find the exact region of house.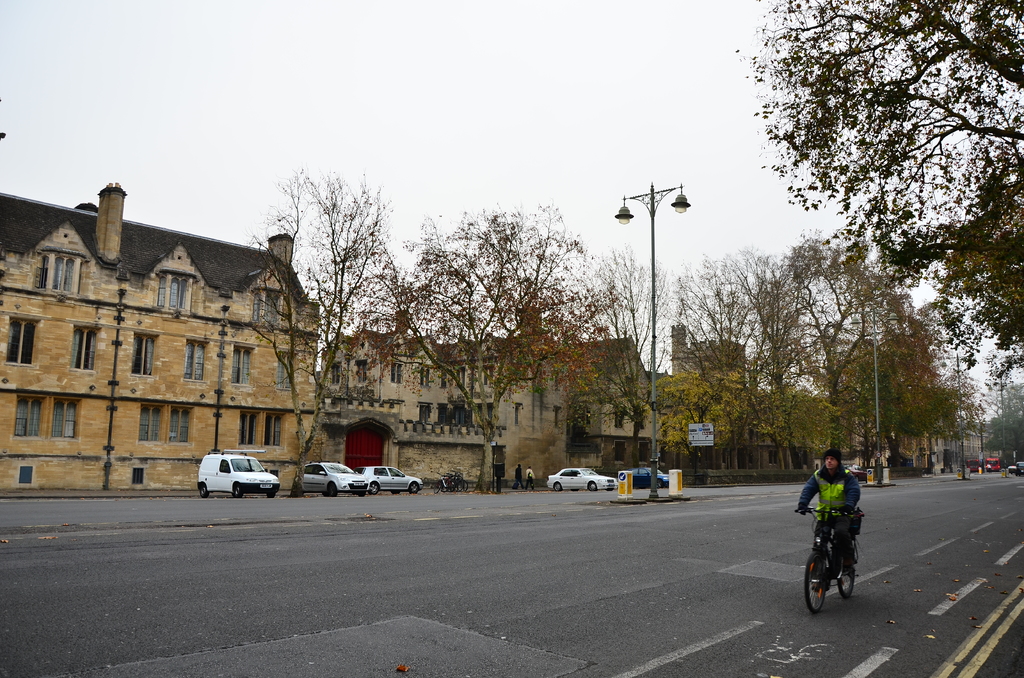
Exact region: crop(324, 305, 513, 483).
